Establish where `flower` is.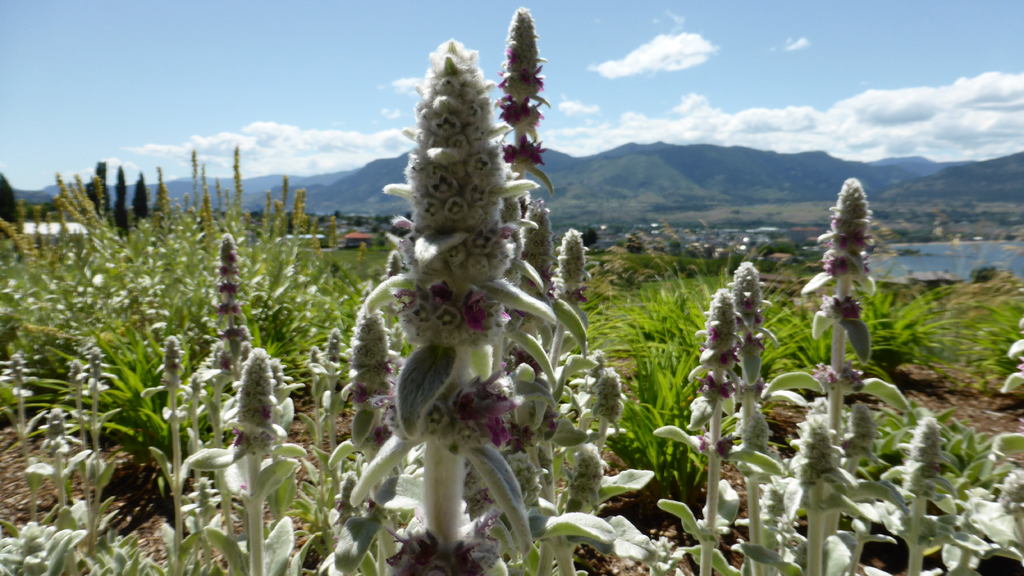
Established at [x1=820, y1=183, x2=875, y2=350].
